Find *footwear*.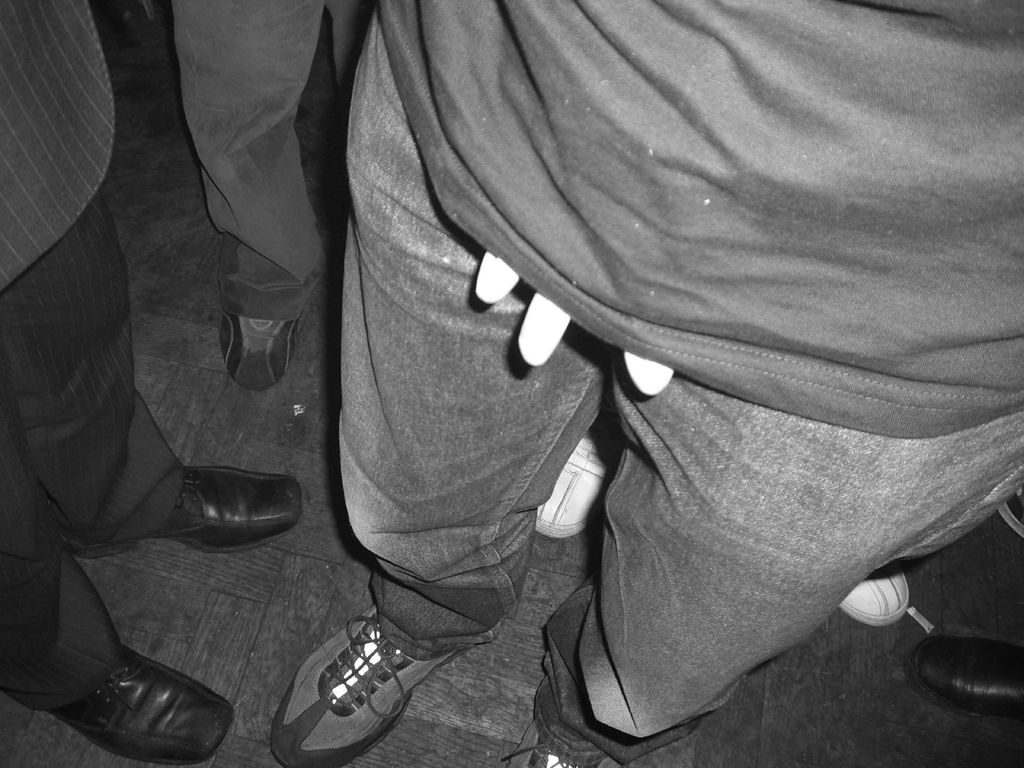
x1=42 y1=643 x2=239 y2=767.
